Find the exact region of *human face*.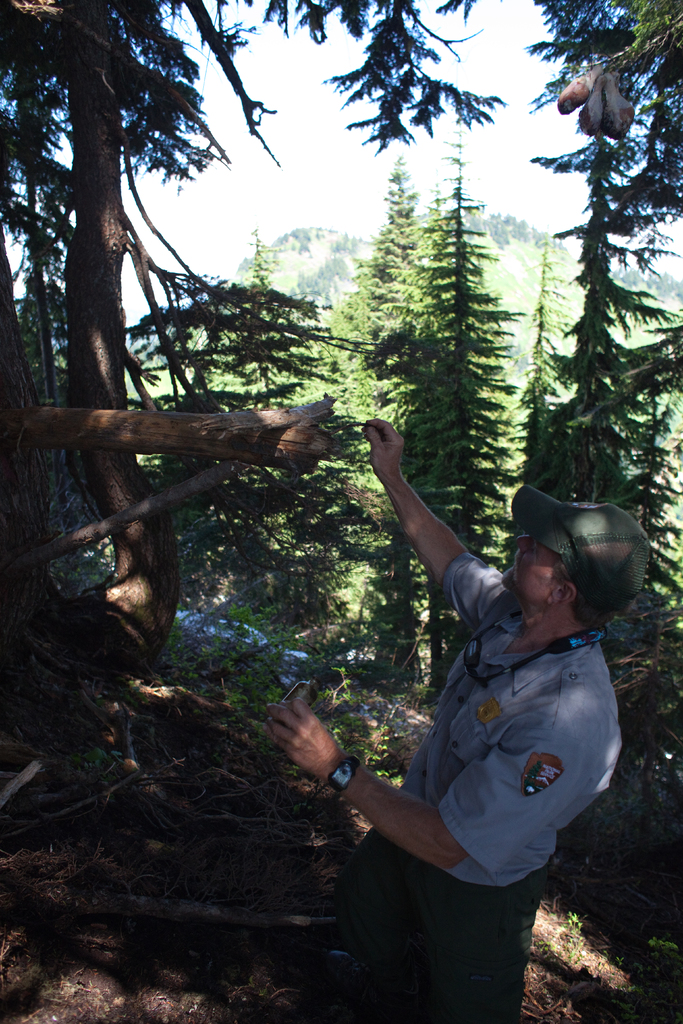
Exact region: [left=502, top=533, right=562, bottom=608].
